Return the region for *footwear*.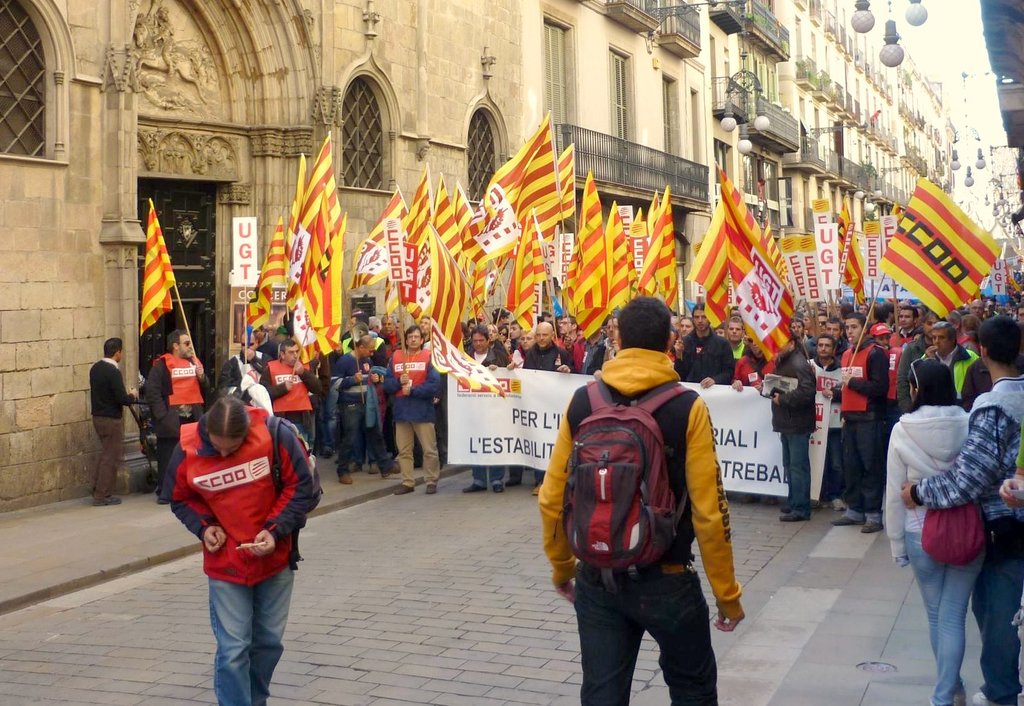
crop(784, 500, 796, 518).
